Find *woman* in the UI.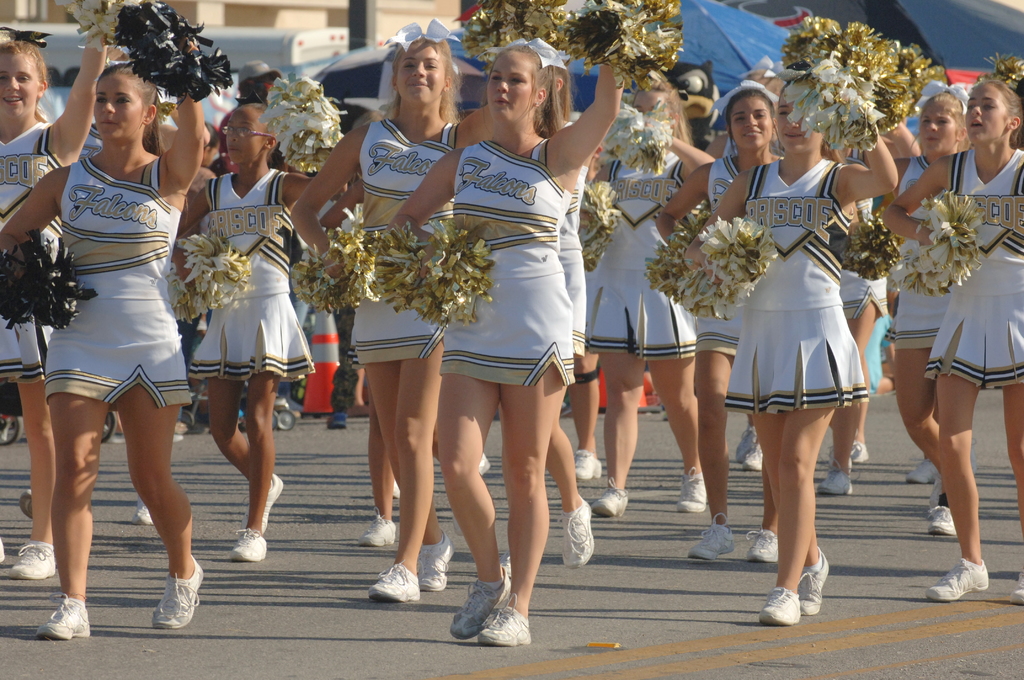
UI element at (left=870, top=61, right=1011, bottom=610).
